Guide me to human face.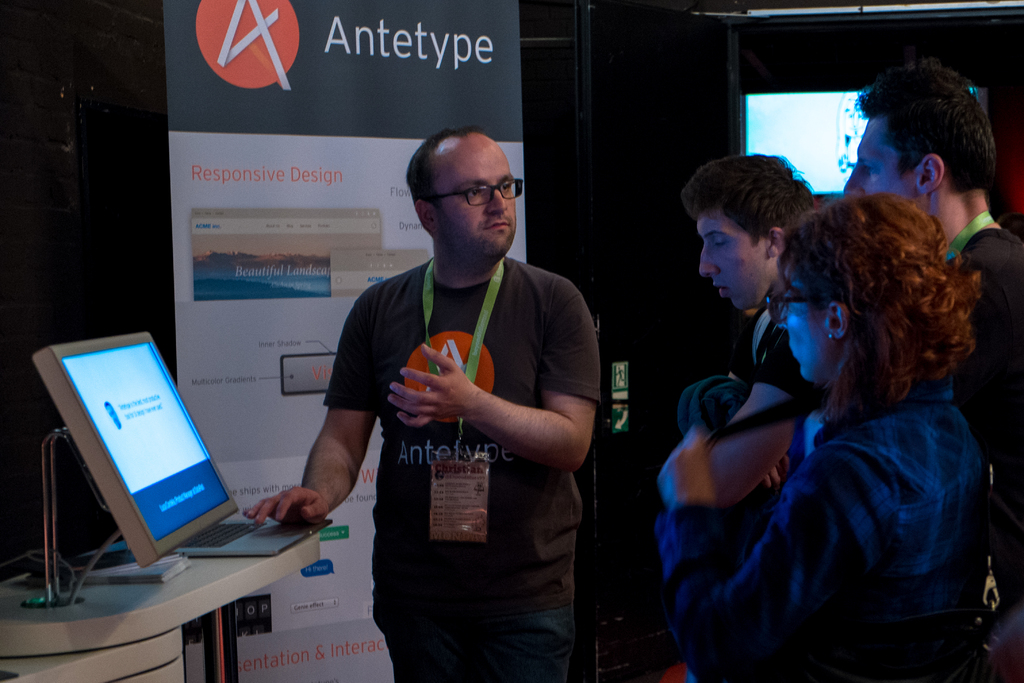
Guidance: bbox=[776, 286, 824, 381].
